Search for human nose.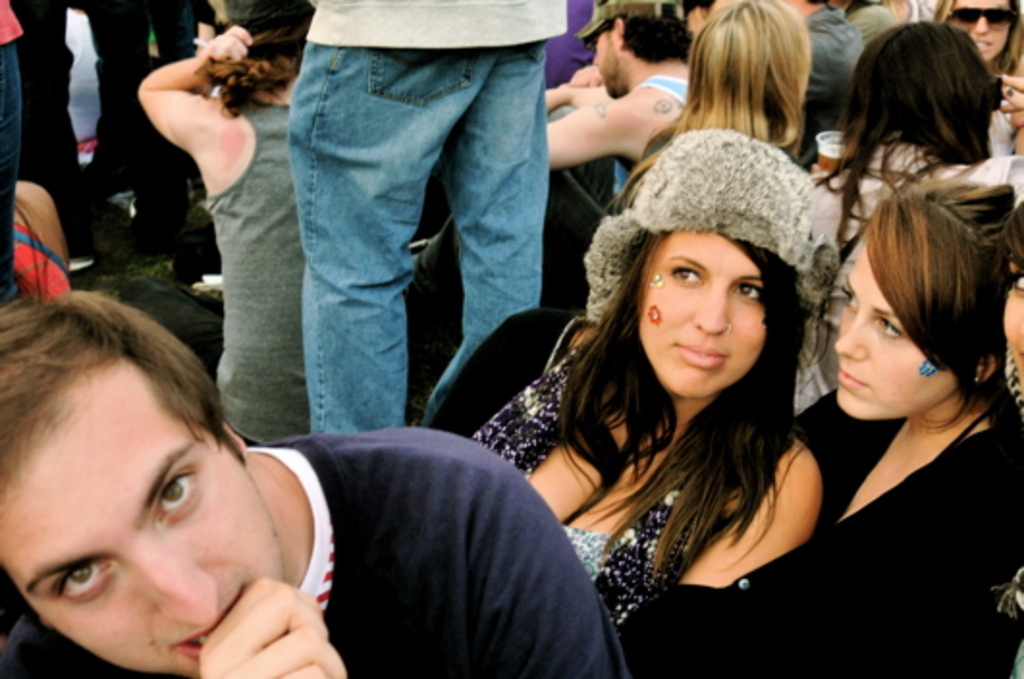
Found at {"left": 974, "top": 12, "right": 991, "bottom": 42}.
